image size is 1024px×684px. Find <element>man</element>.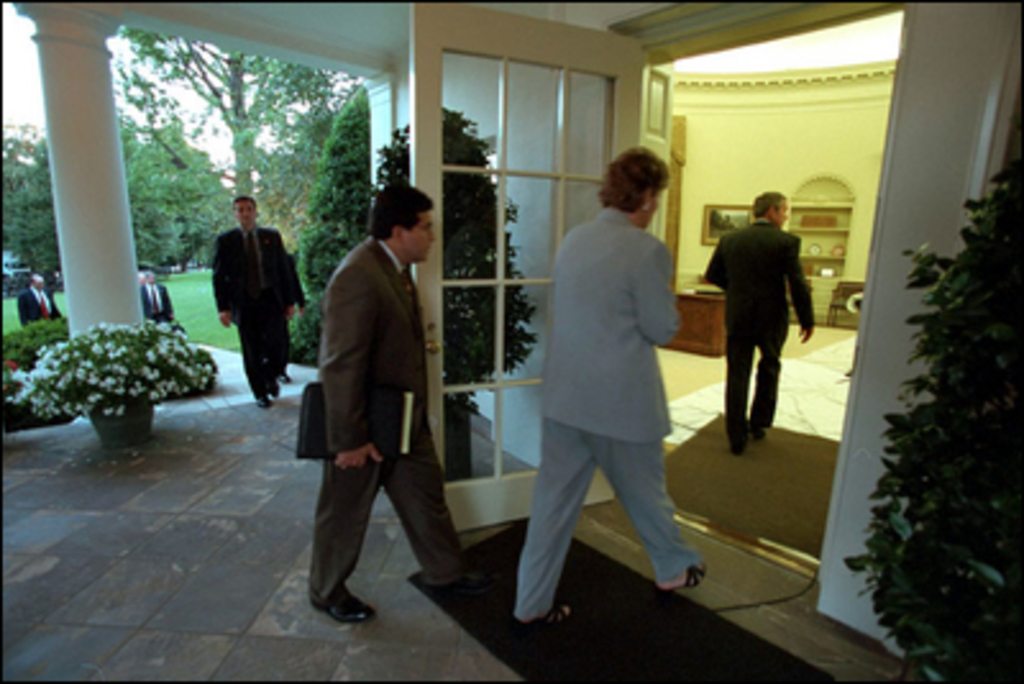
[509, 141, 709, 623].
